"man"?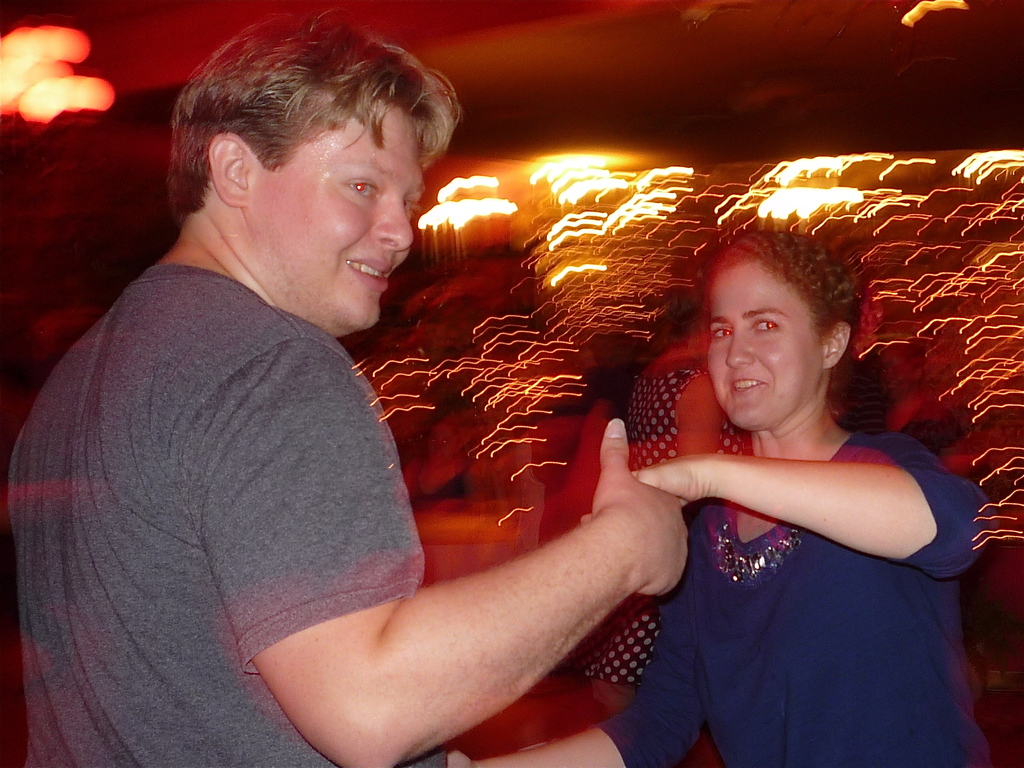
BBox(45, 50, 709, 767)
